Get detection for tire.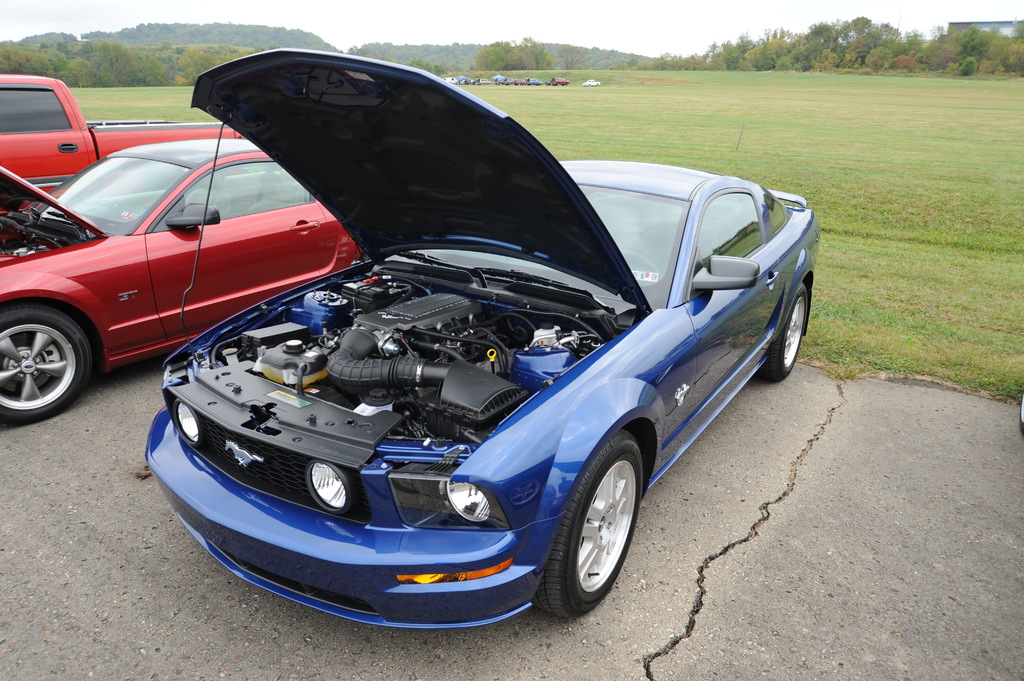
Detection: [x1=758, y1=283, x2=806, y2=381].
